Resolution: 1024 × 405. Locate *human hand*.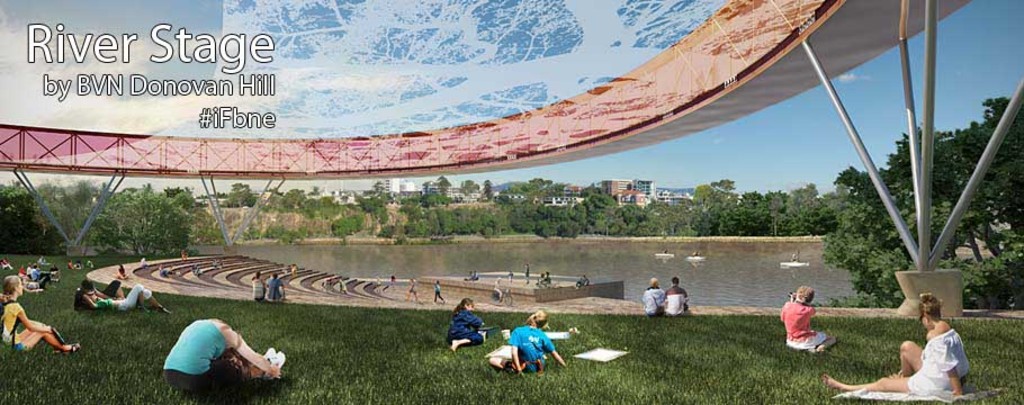
(x1=271, y1=361, x2=281, y2=378).
